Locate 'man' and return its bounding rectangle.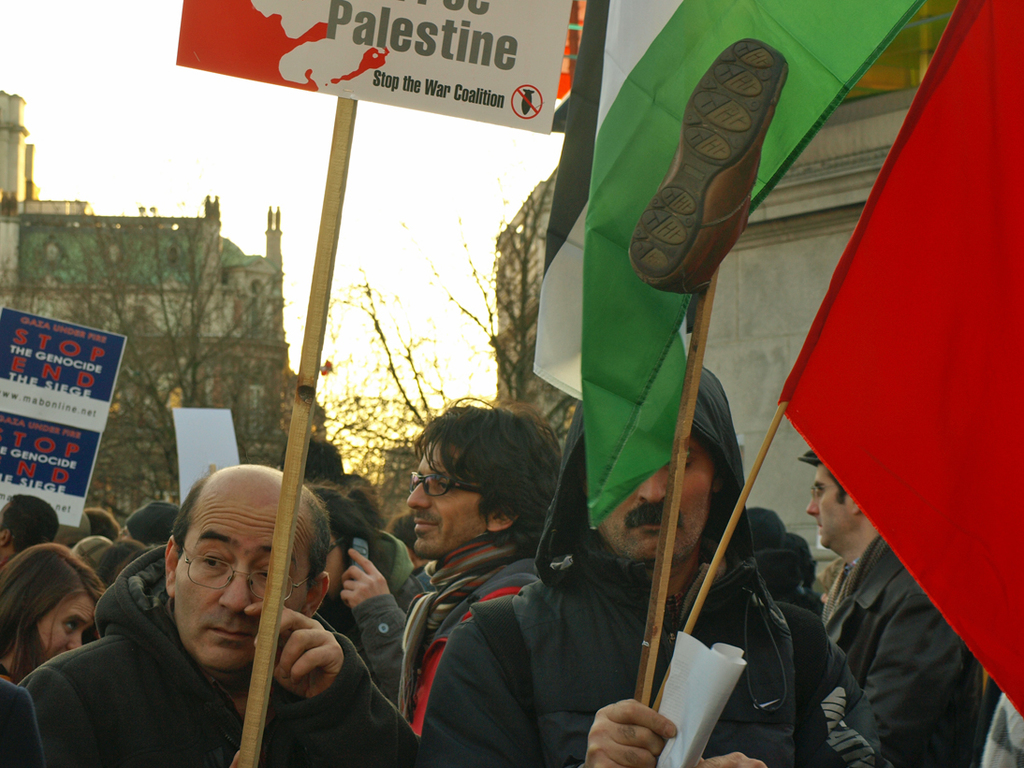
<box>424,351,873,767</box>.
